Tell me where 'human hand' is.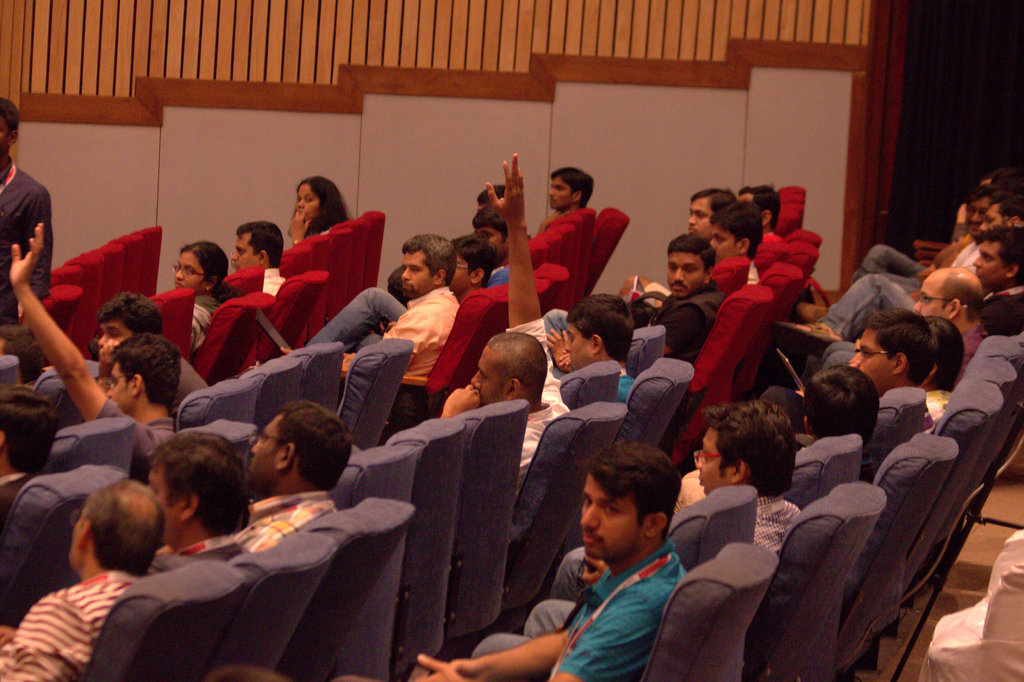
'human hand' is at bbox(408, 652, 468, 681).
